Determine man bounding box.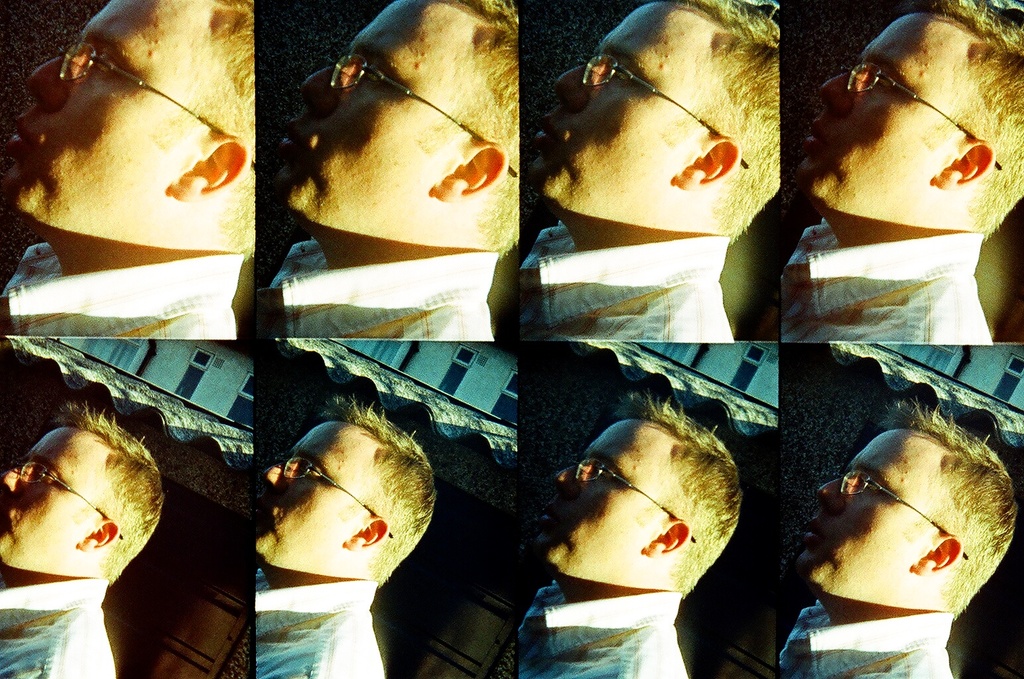
Determined: 519:0:783:340.
